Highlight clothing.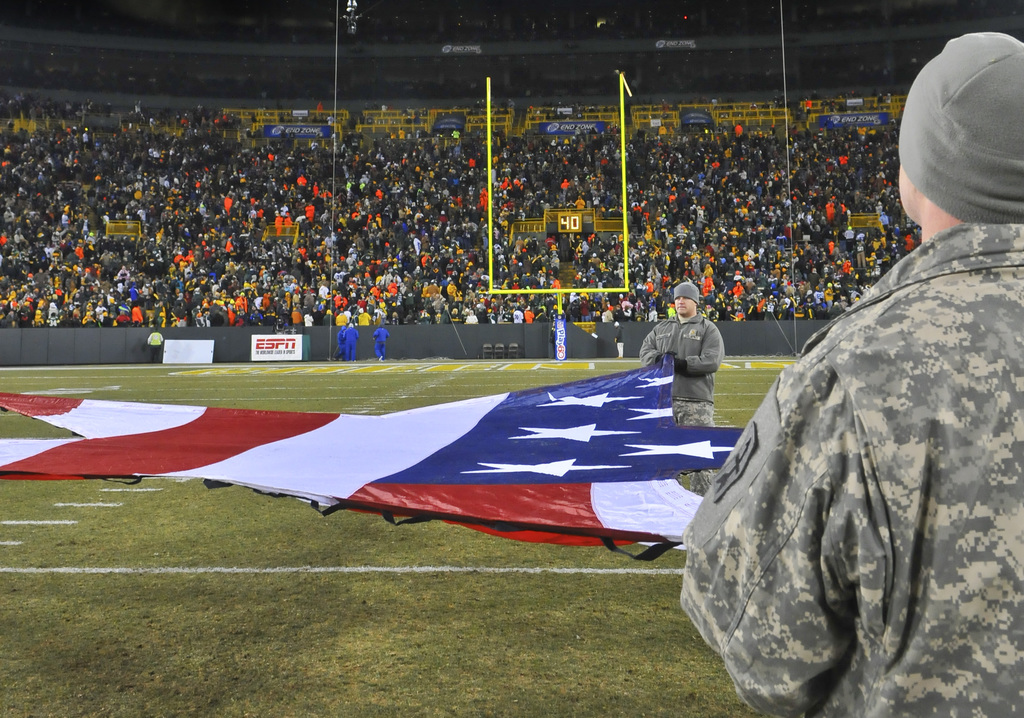
Highlighted region: [left=303, top=204, right=318, bottom=216].
